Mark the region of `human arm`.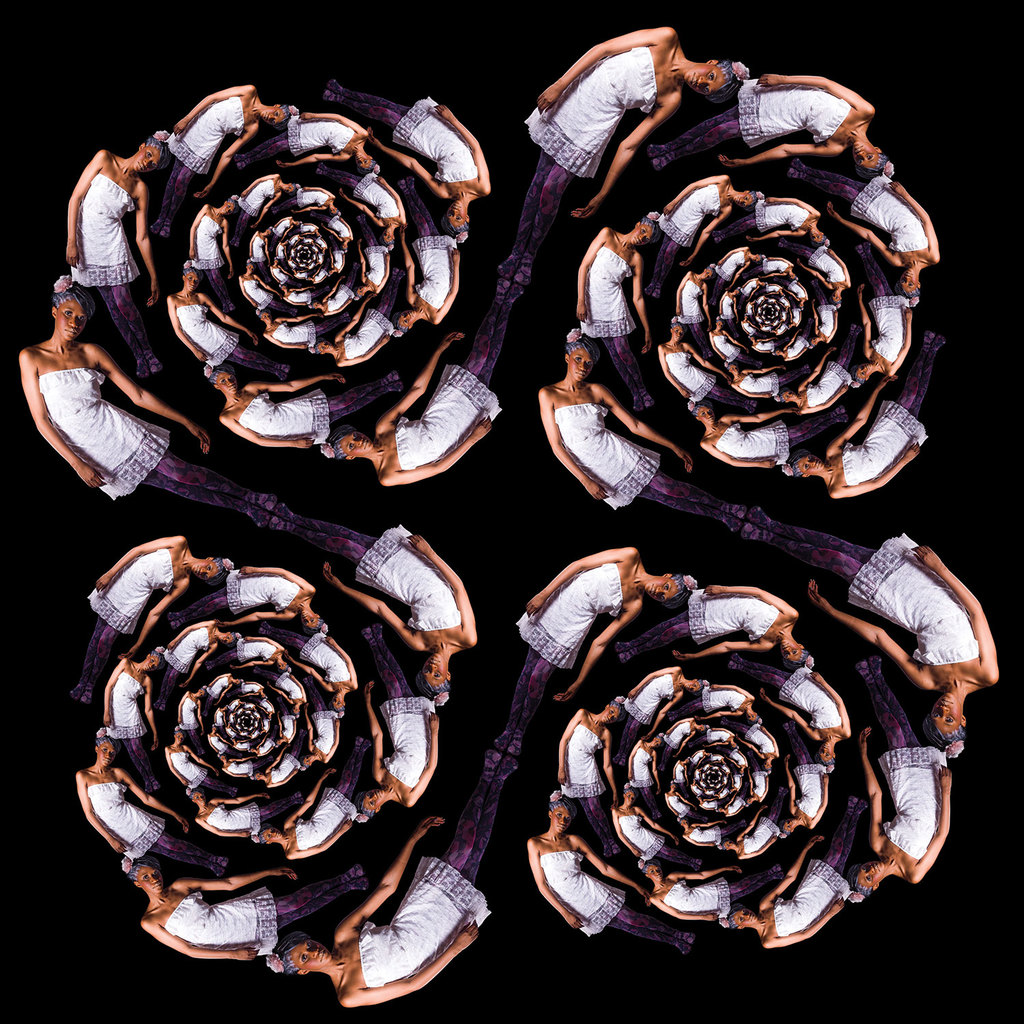
Region: bbox(810, 672, 852, 735).
